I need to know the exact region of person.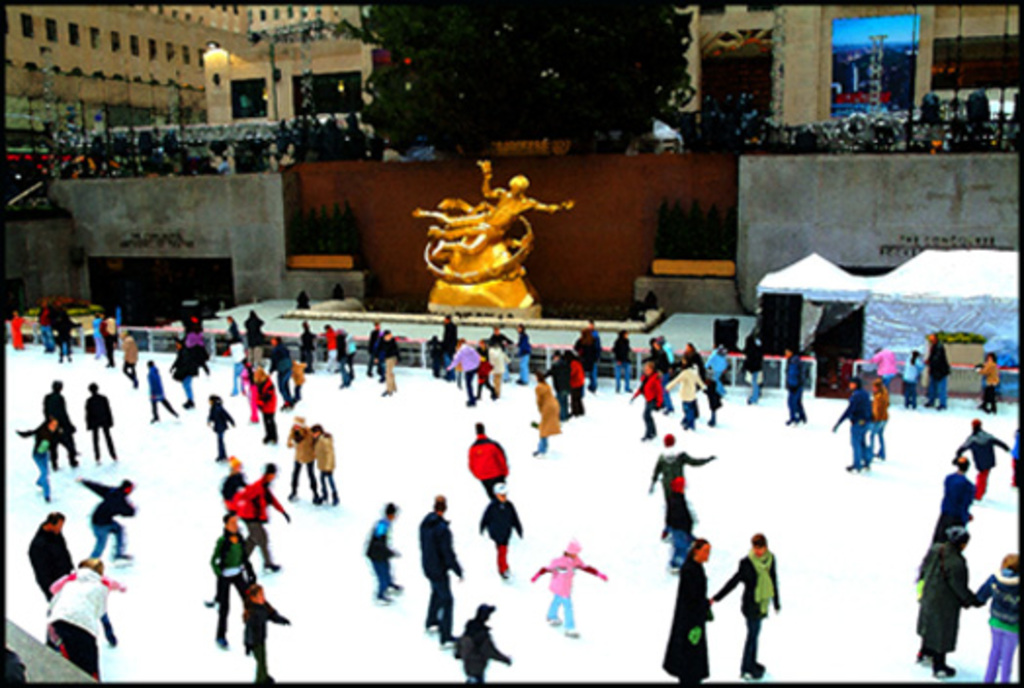
Region: l=221, t=461, r=283, b=573.
